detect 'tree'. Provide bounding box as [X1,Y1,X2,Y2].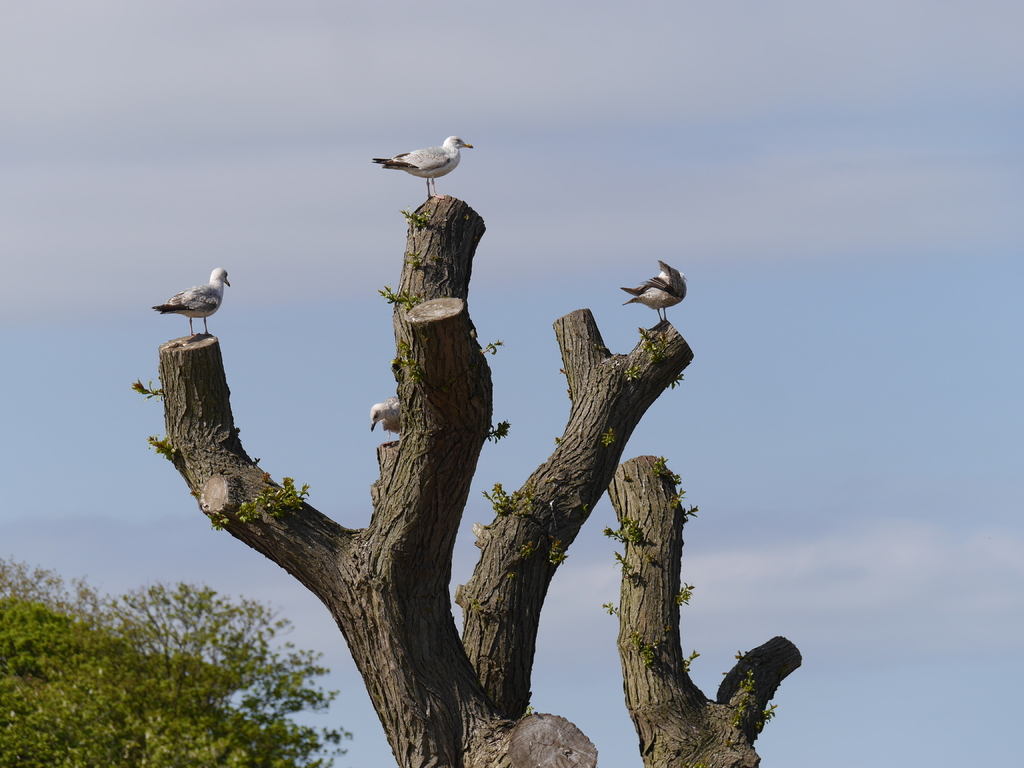
[88,103,842,760].
